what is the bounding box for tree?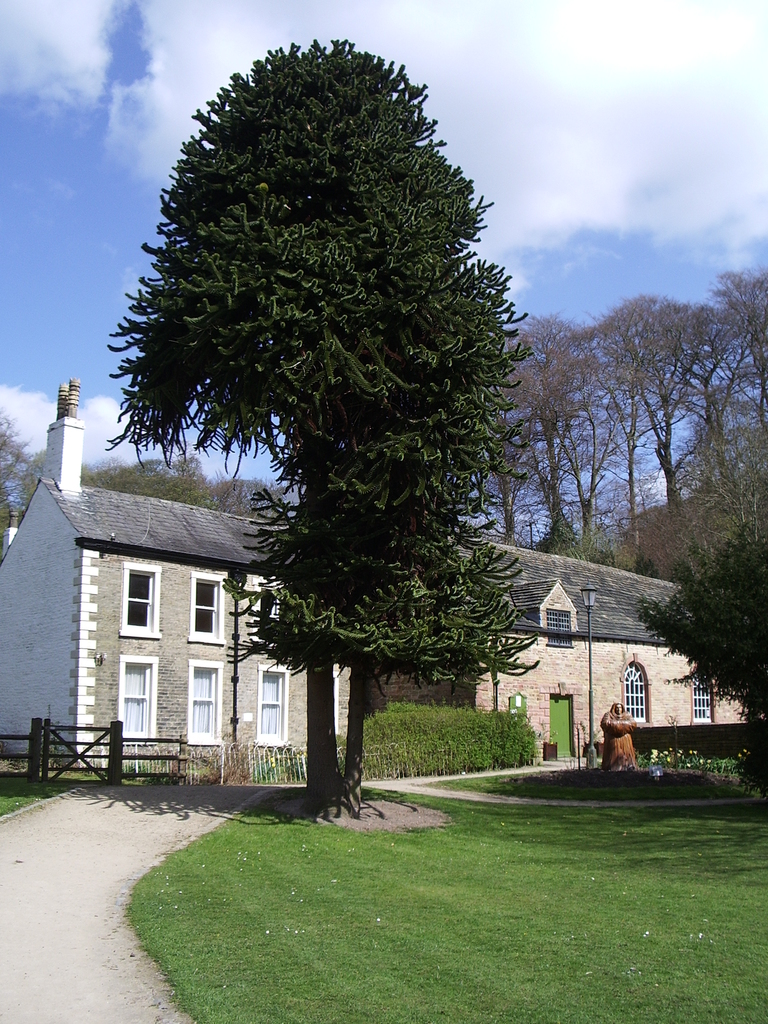
467/298/612/560.
